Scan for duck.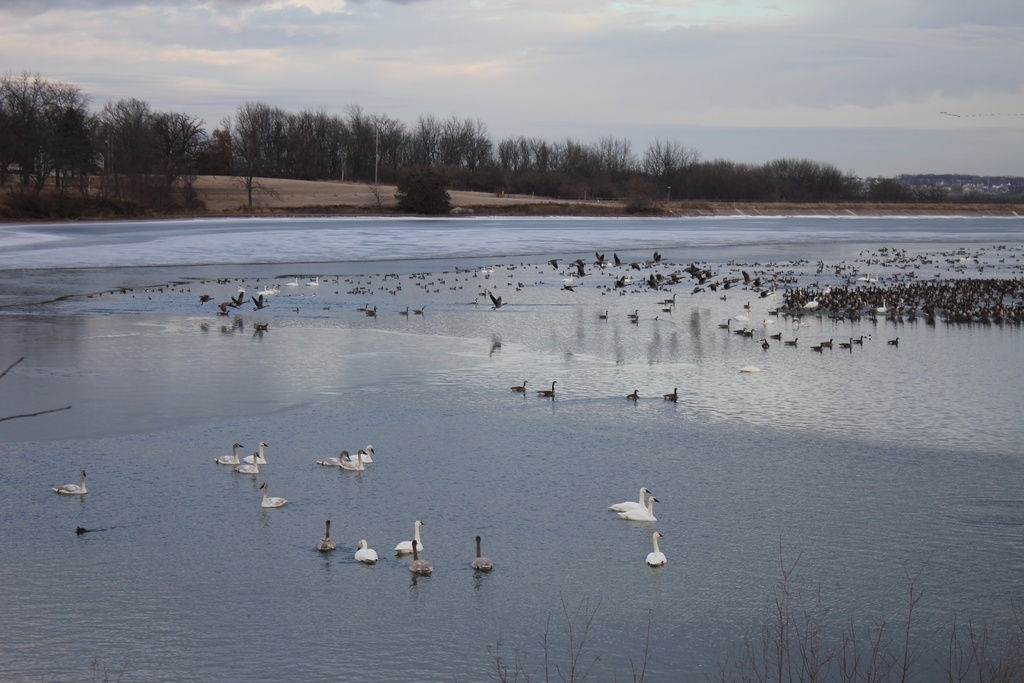
Scan result: box(218, 445, 237, 462).
